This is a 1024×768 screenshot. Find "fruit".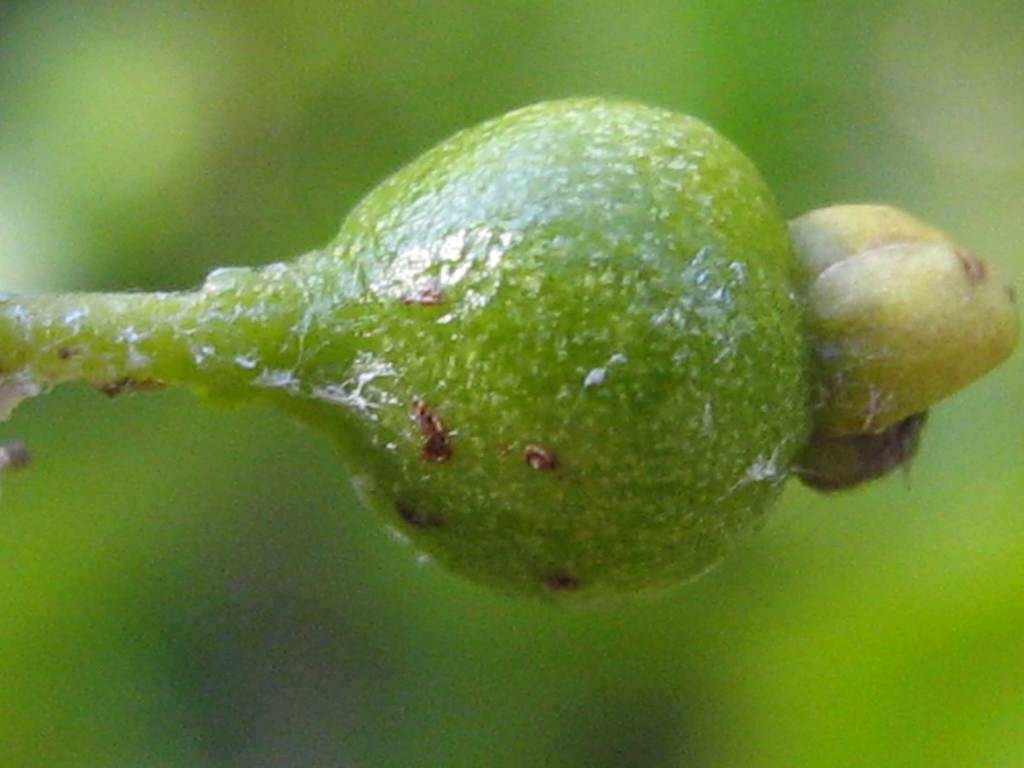
Bounding box: pyautogui.locateOnScreen(92, 125, 872, 609).
